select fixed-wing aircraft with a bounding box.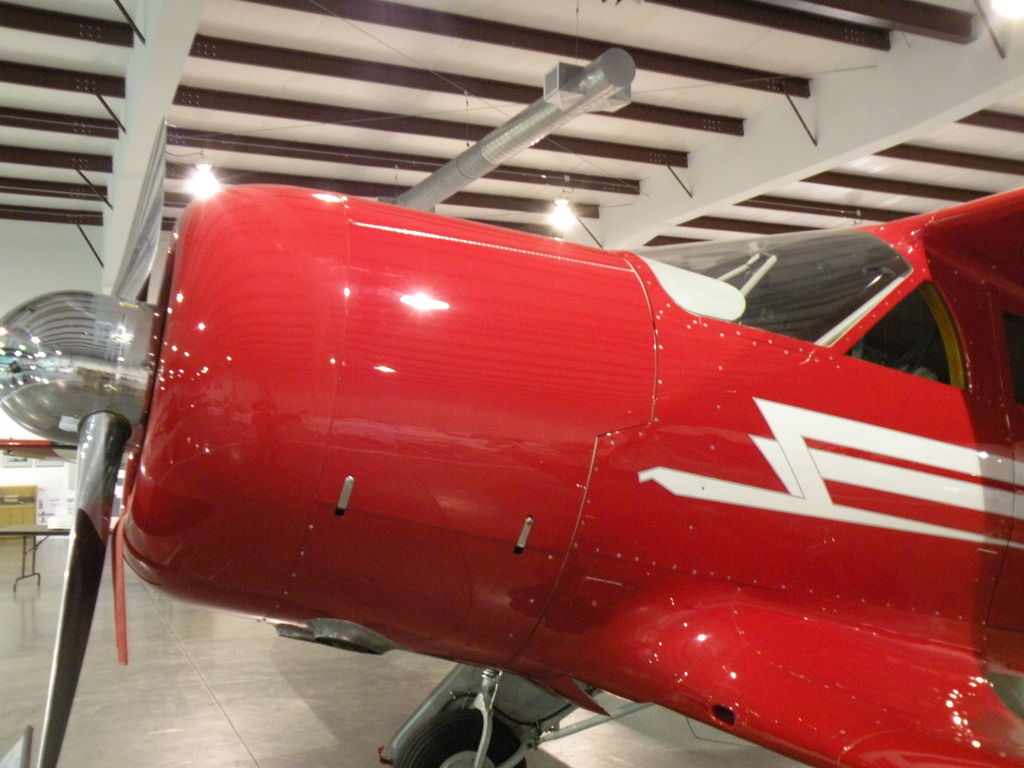
(0,109,1023,767).
